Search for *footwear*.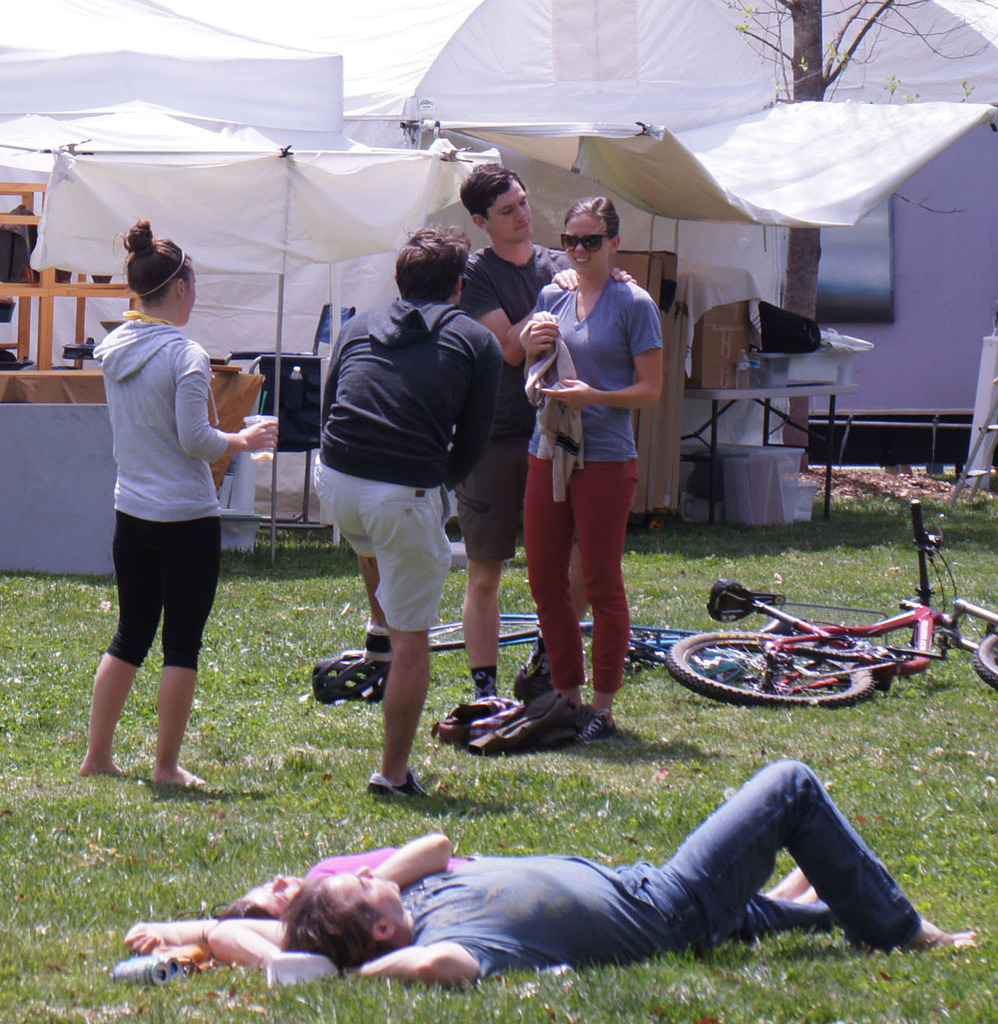
Found at 76 746 119 771.
